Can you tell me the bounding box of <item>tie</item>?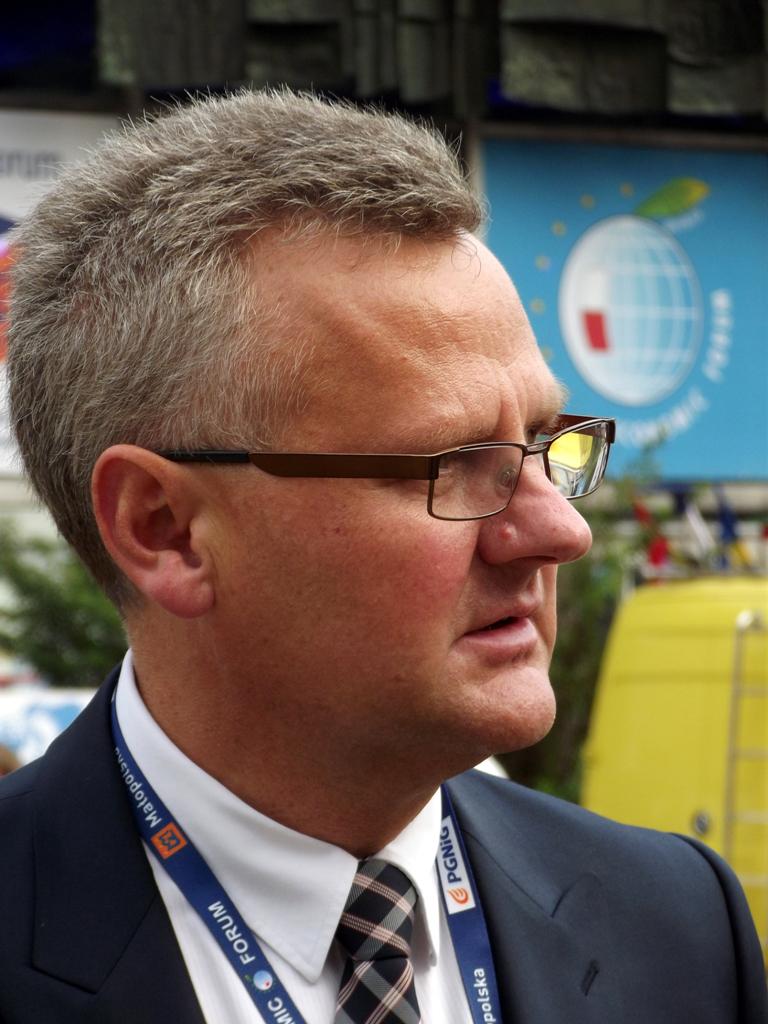
(325, 850, 427, 1023).
